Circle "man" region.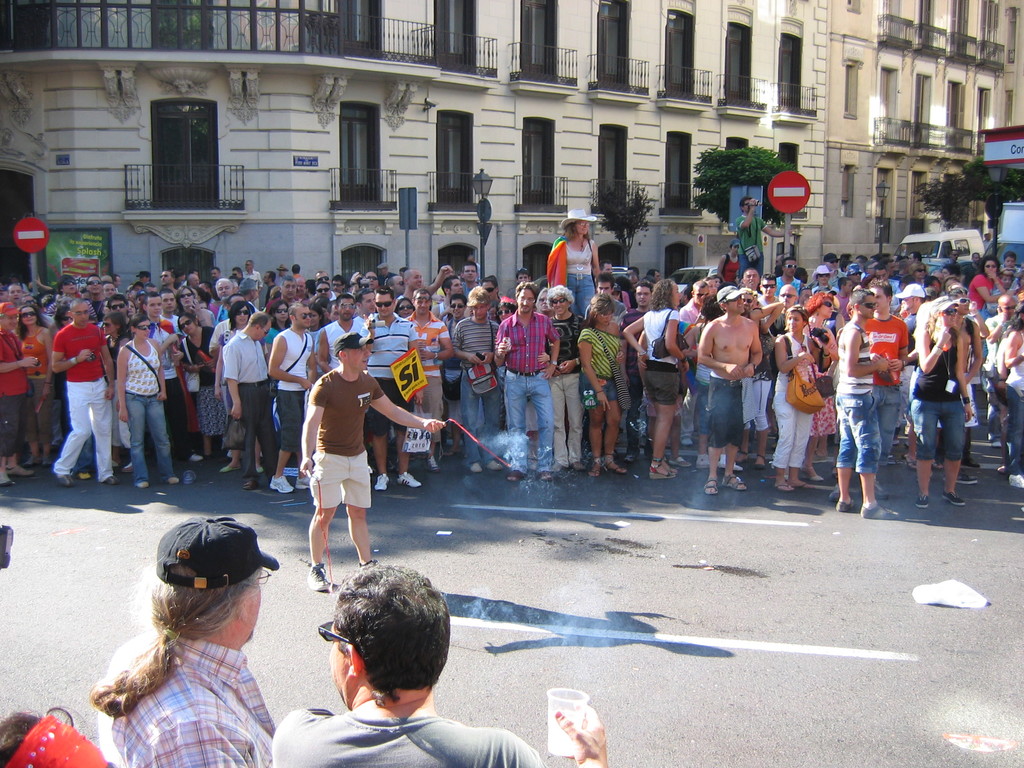
Region: region(769, 283, 796, 341).
